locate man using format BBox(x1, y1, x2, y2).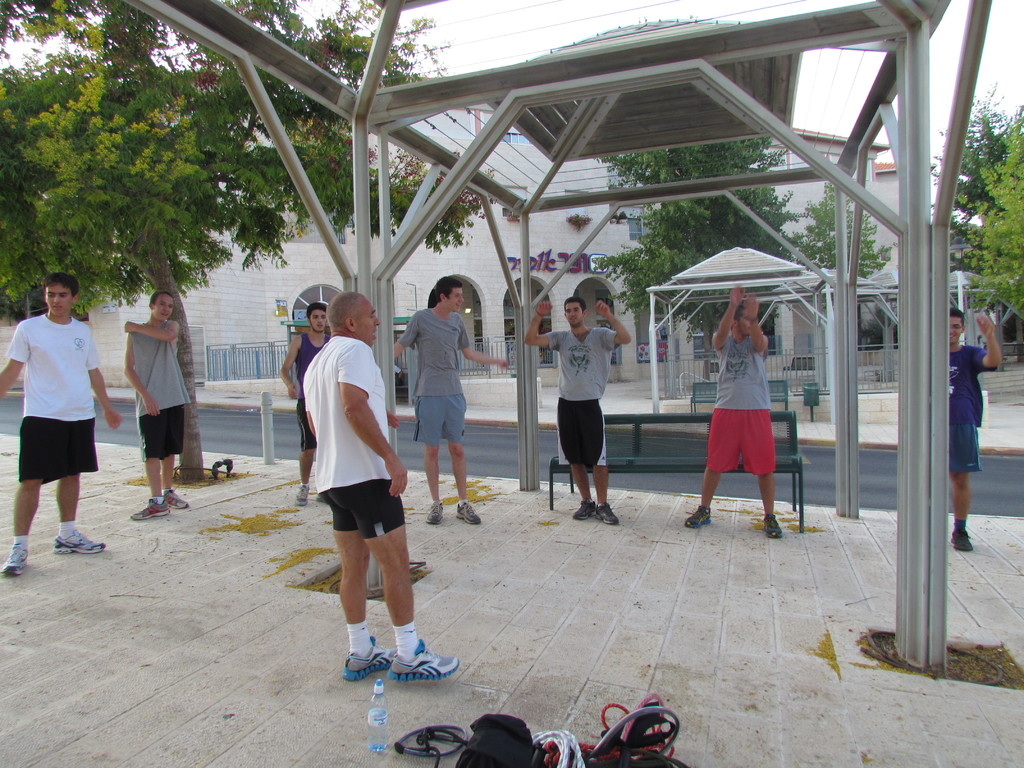
BBox(119, 292, 196, 526).
